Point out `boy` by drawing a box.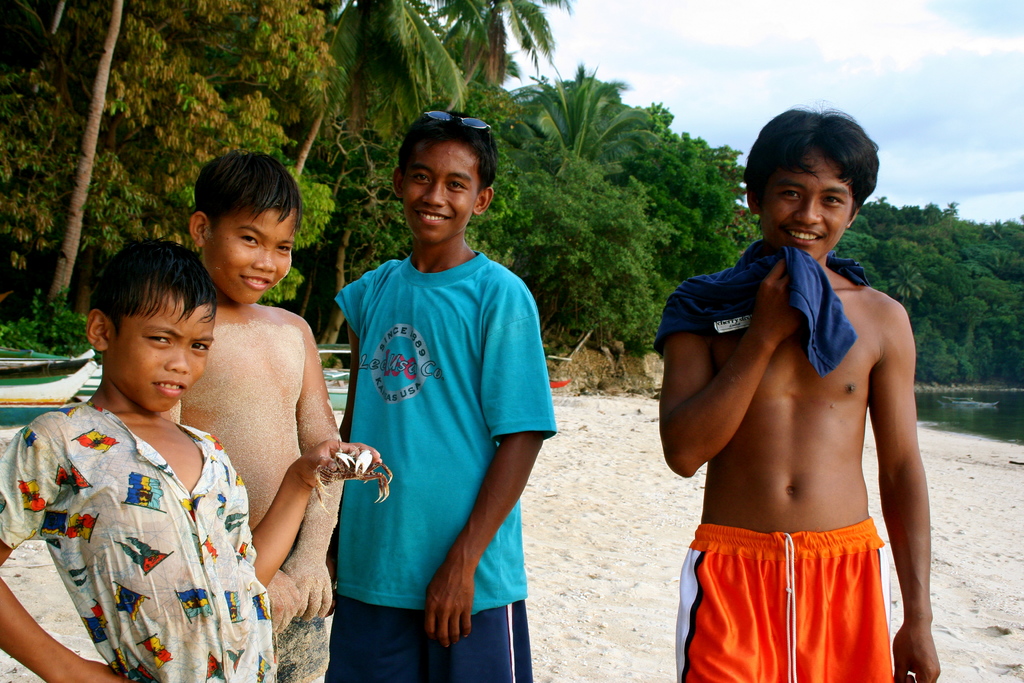
bbox(165, 152, 345, 679).
